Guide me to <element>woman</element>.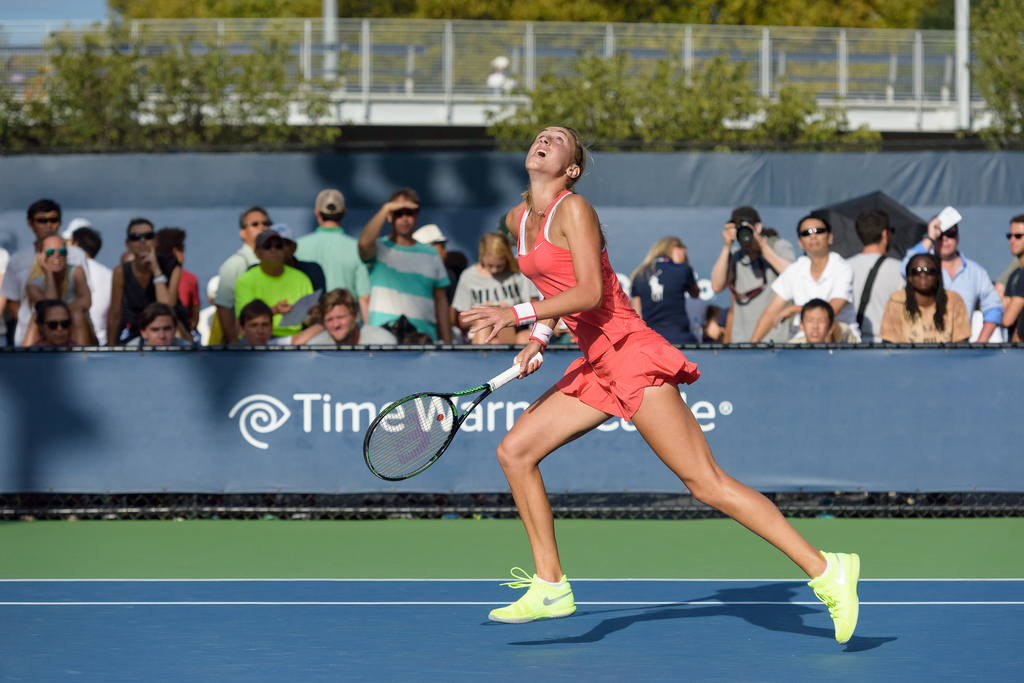
Guidance: bbox(13, 235, 110, 351).
